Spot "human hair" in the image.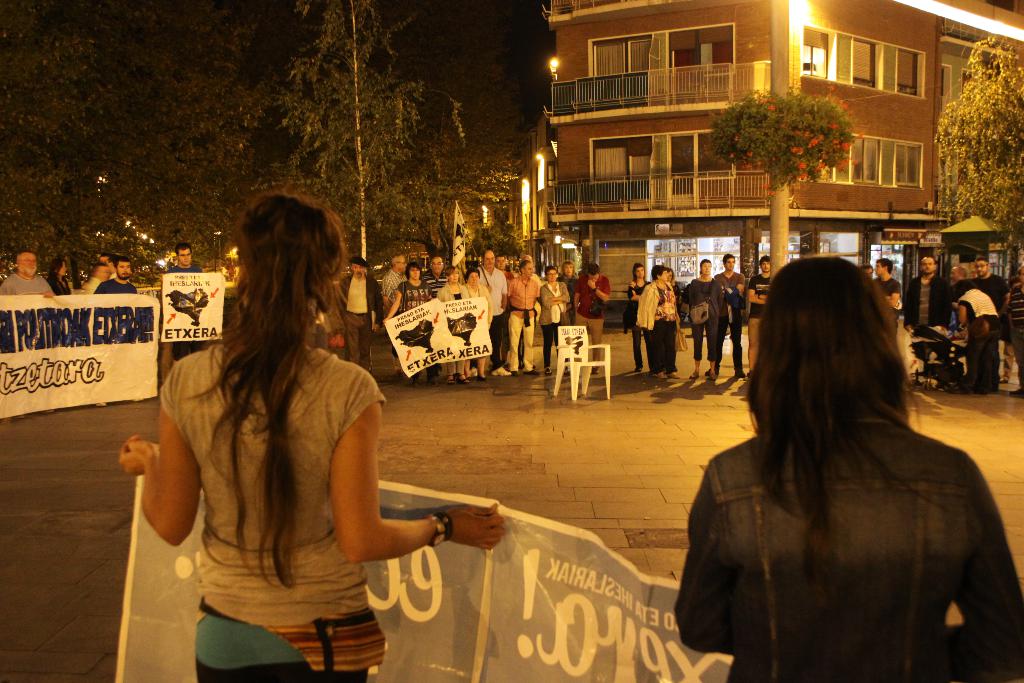
"human hair" found at 442:265:461:276.
